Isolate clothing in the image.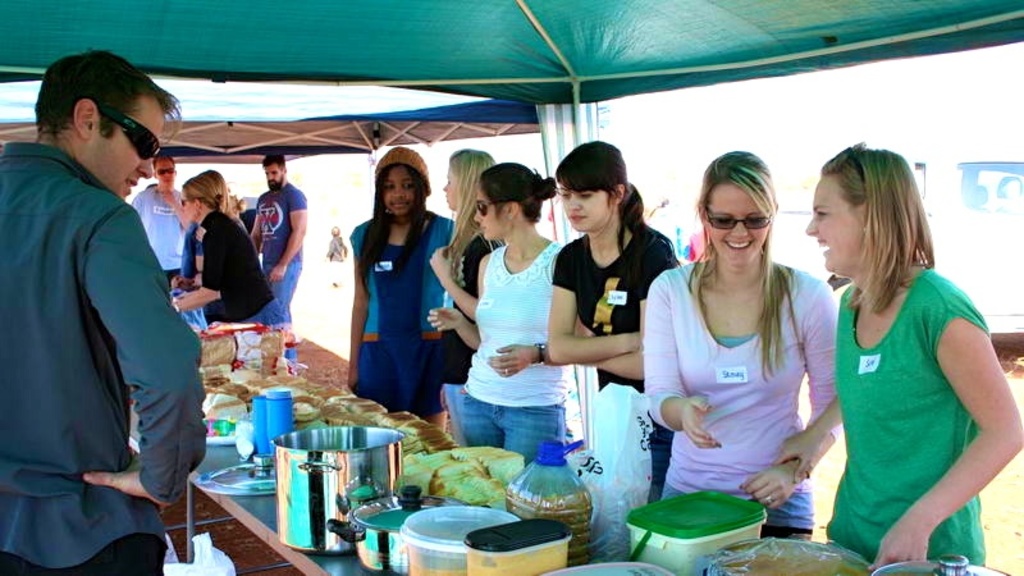
Isolated region: 257/175/306/265.
